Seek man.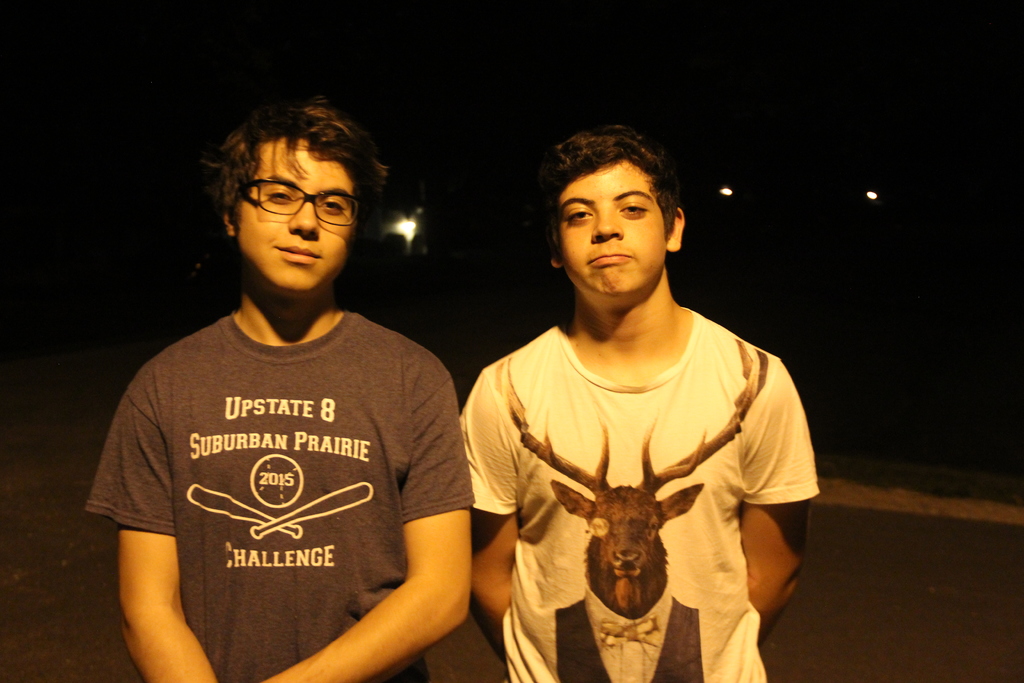
x1=433 y1=103 x2=818 y2=674.
